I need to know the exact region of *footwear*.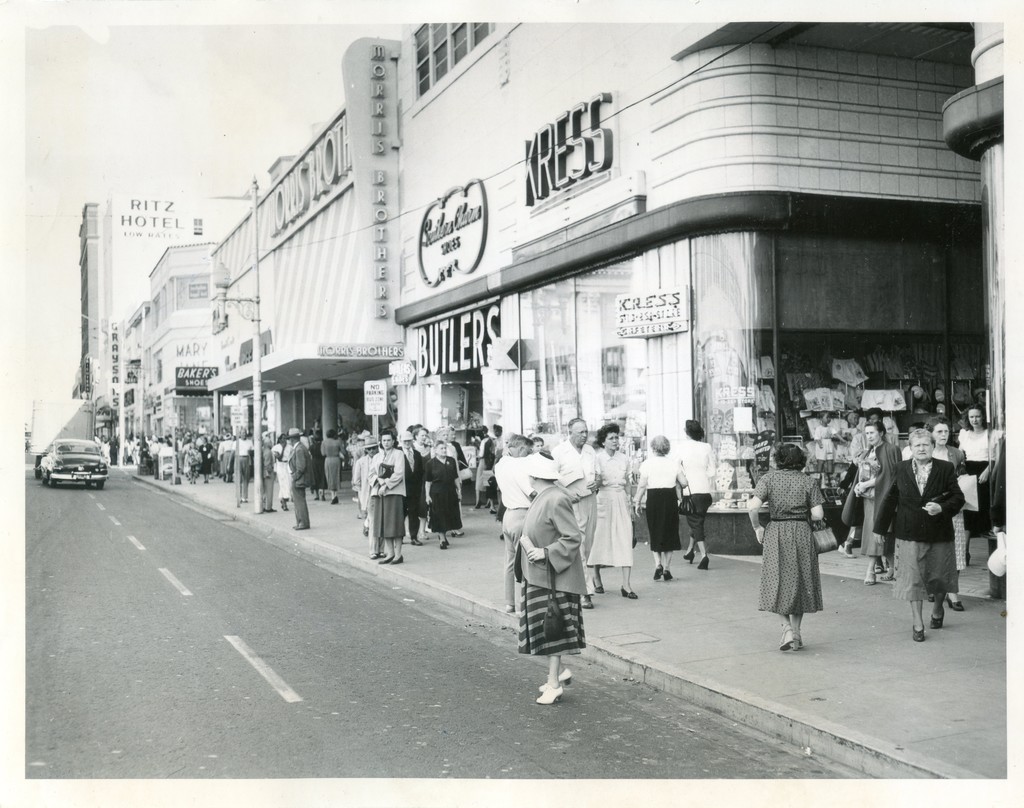
Region: [684,549,695,563].
